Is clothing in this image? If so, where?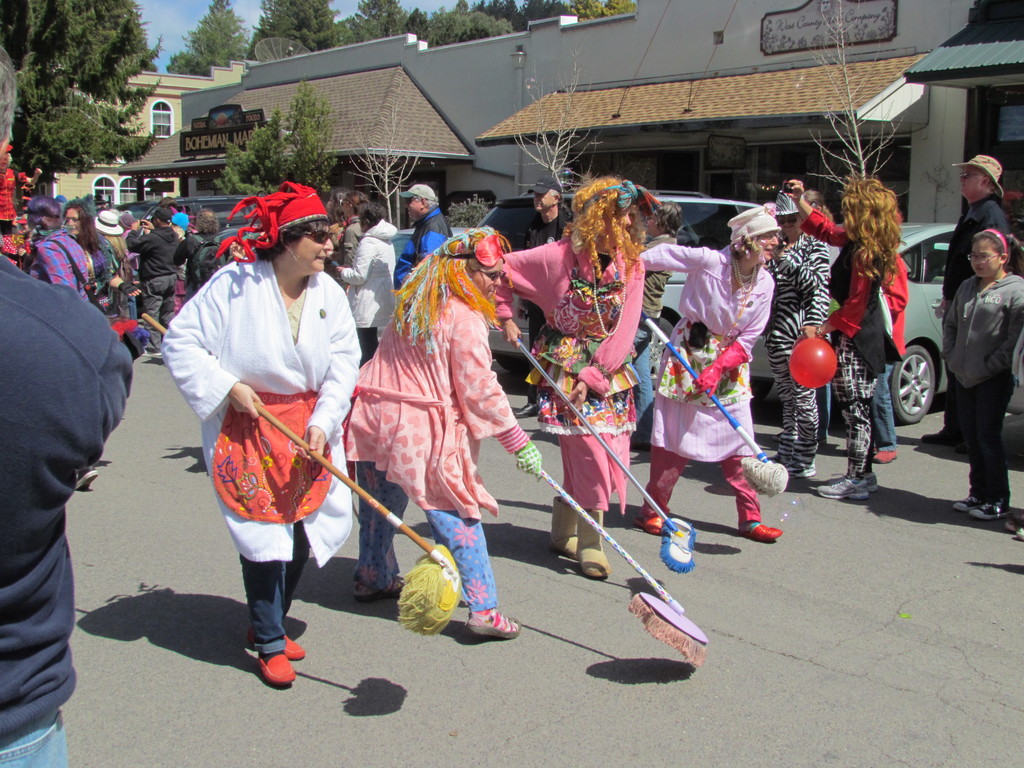
Yes, at rect(146, 246, 371, 659).
